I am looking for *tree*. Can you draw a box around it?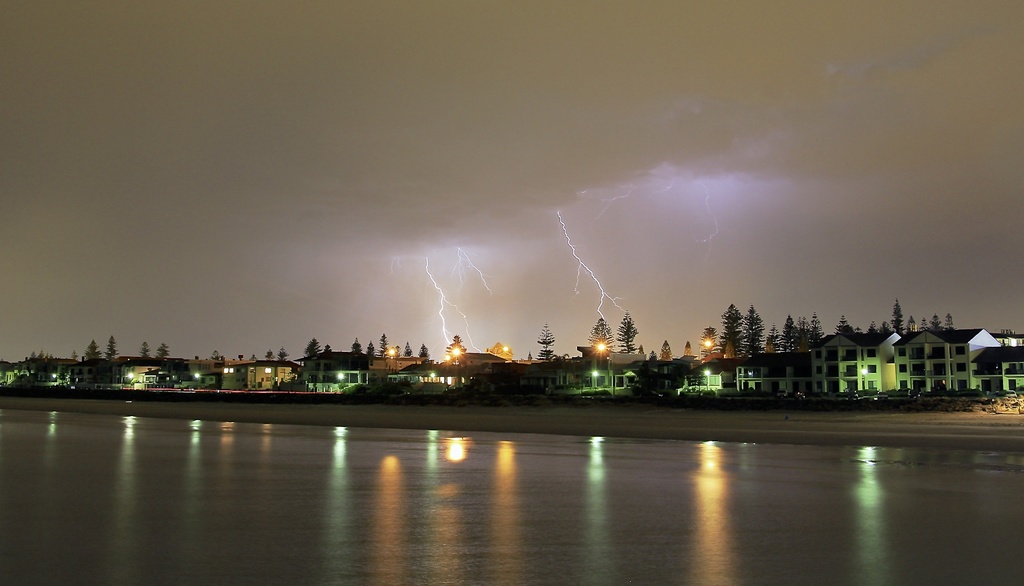
Sure, the bounding box is rect(904, 314, 916, 332).
